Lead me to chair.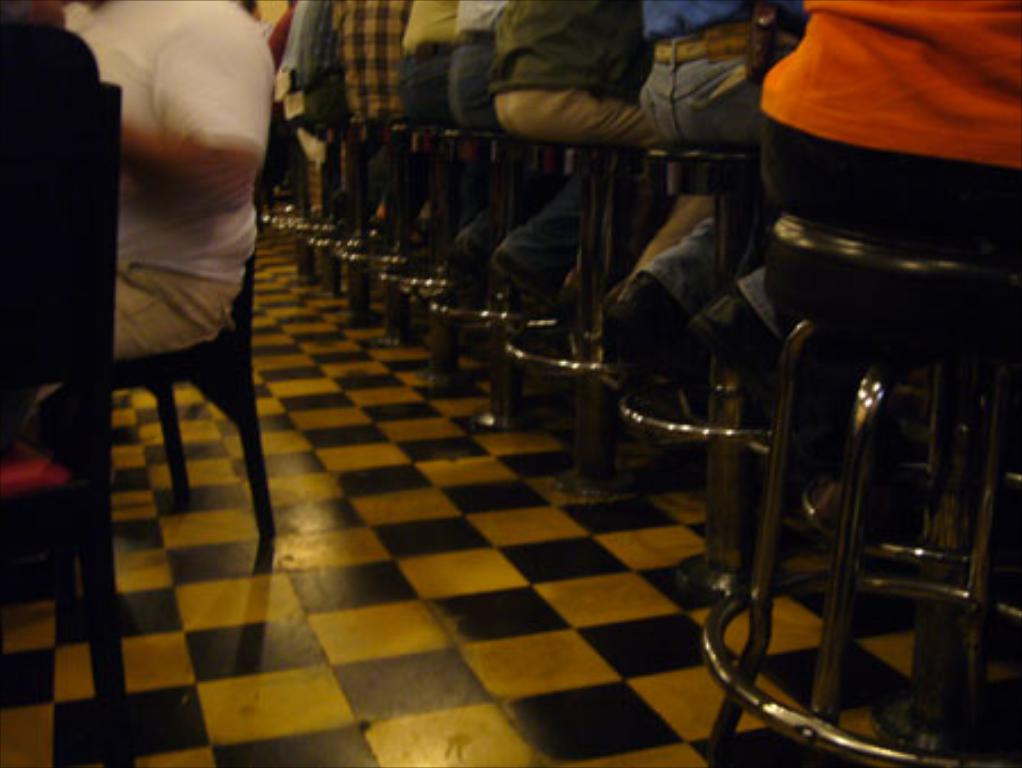
Lead to 322:109:382:316.
